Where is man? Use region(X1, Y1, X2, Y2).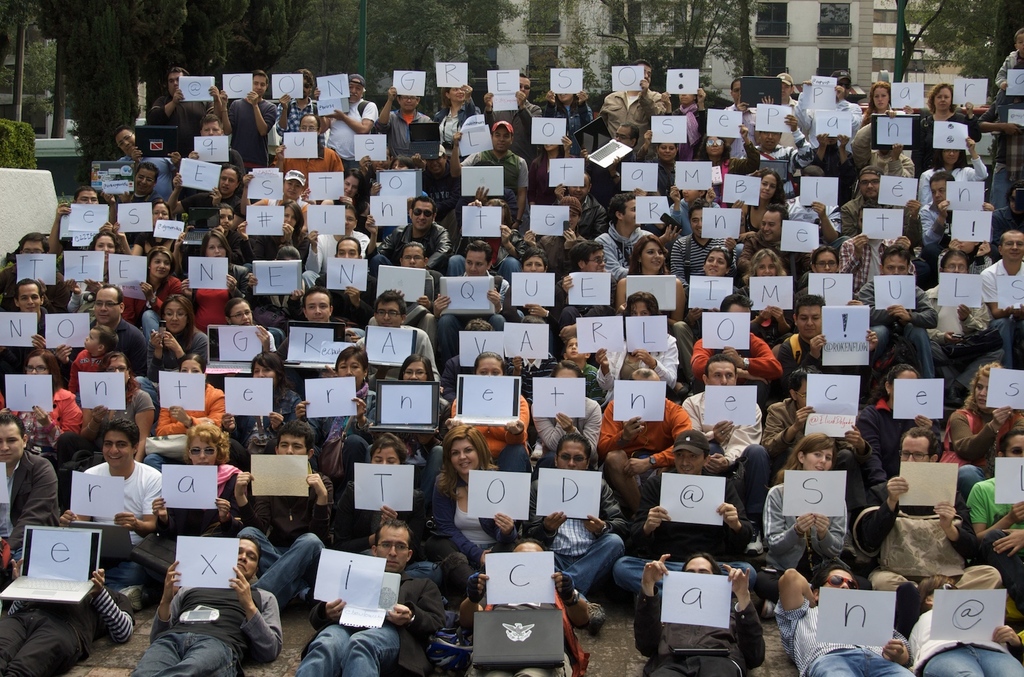
region(593, 123, 644, 201).
